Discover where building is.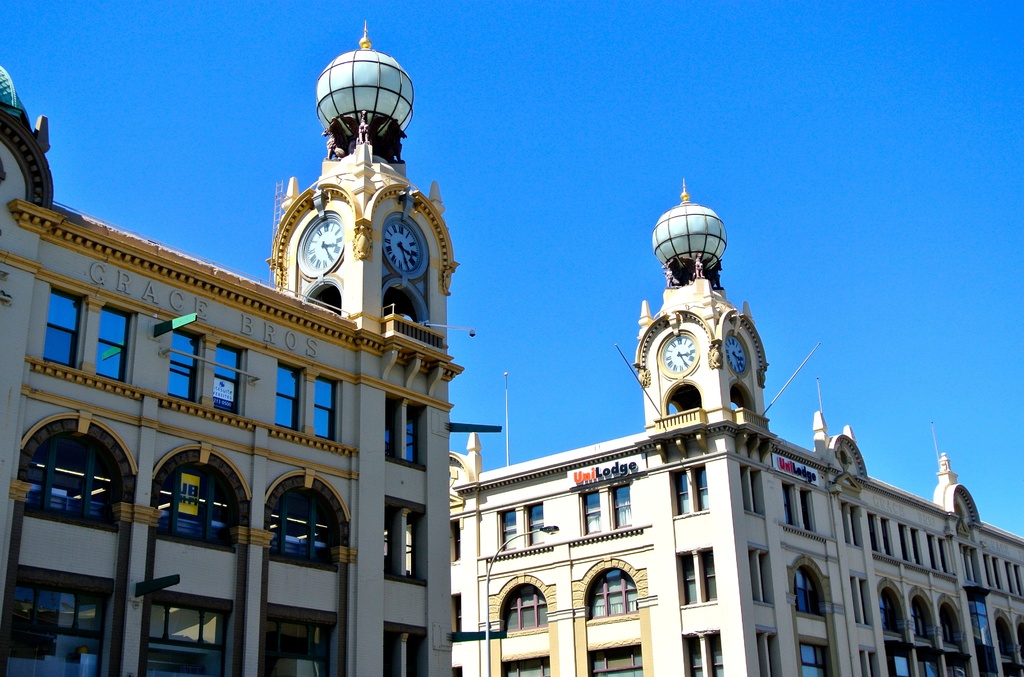
Discovered at detection(453, 178, 1023, 676).
